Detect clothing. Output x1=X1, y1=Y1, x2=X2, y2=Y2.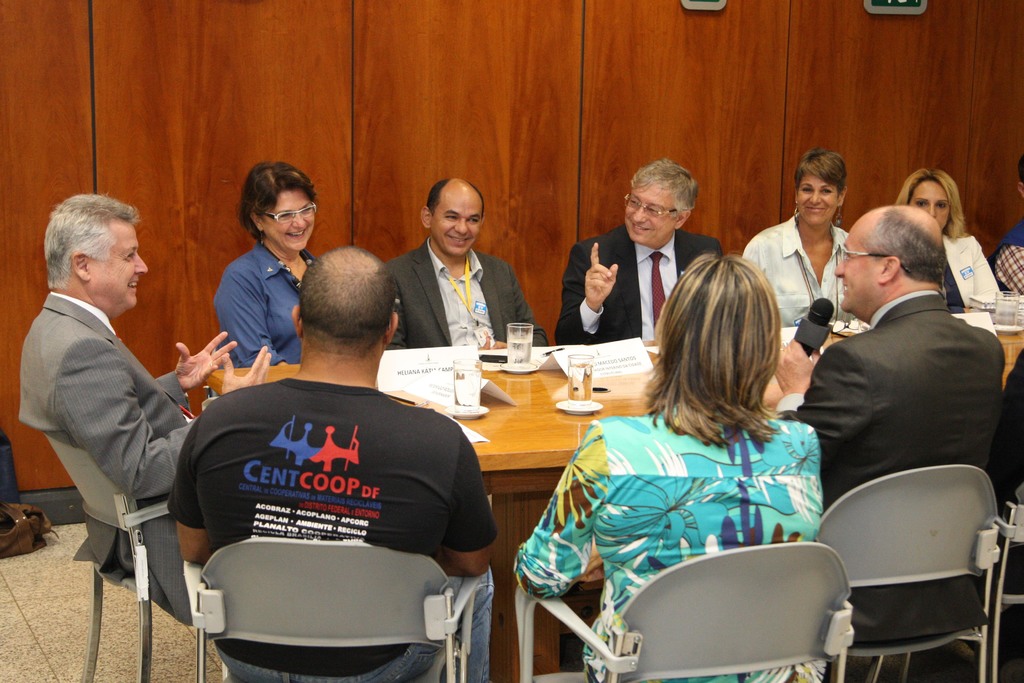
x1=381, y1=240, x2=545, y2=345.
